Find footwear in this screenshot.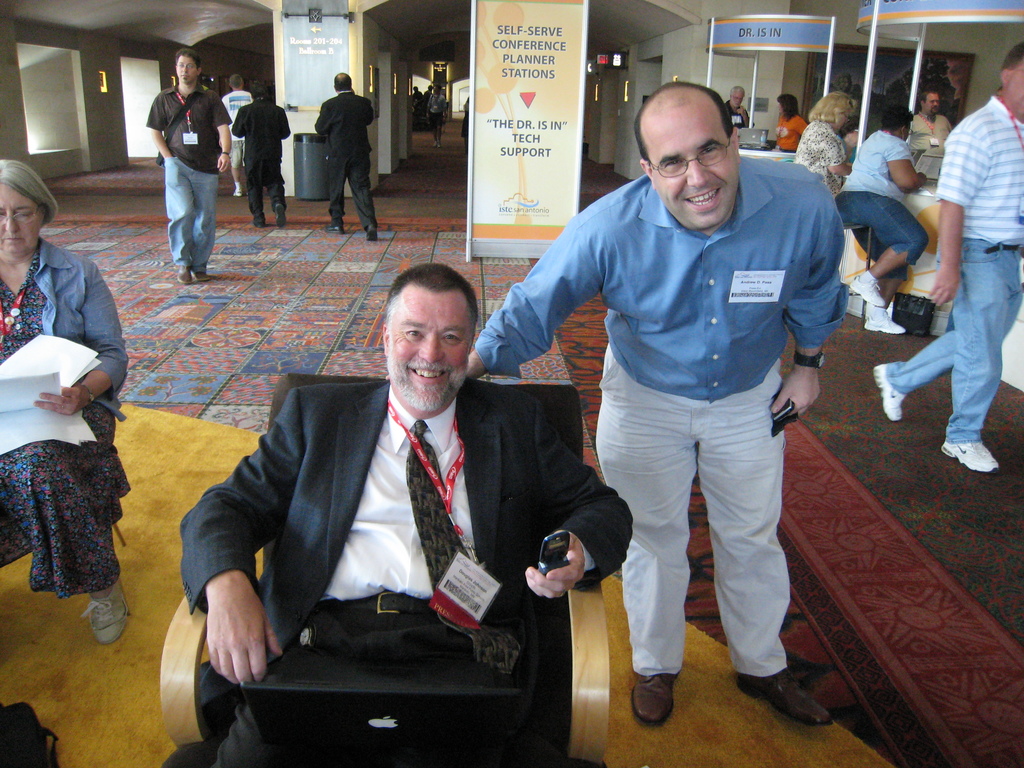
The bounding box for footwear is <box>872,361,908,422</box>.
